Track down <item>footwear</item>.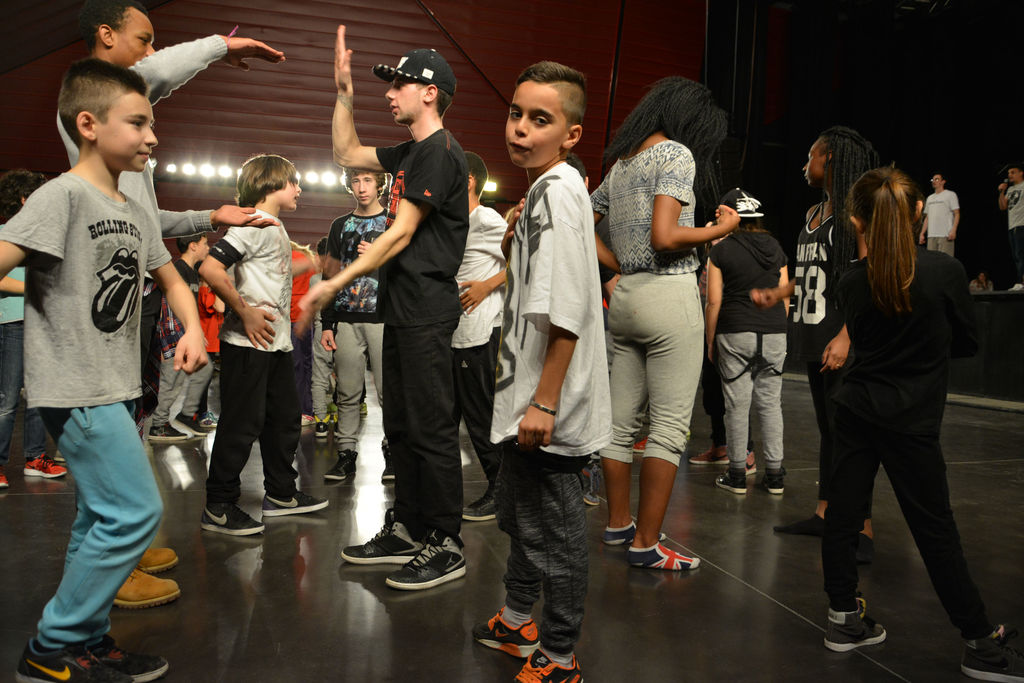
Tracked to (466,607,540,661).
